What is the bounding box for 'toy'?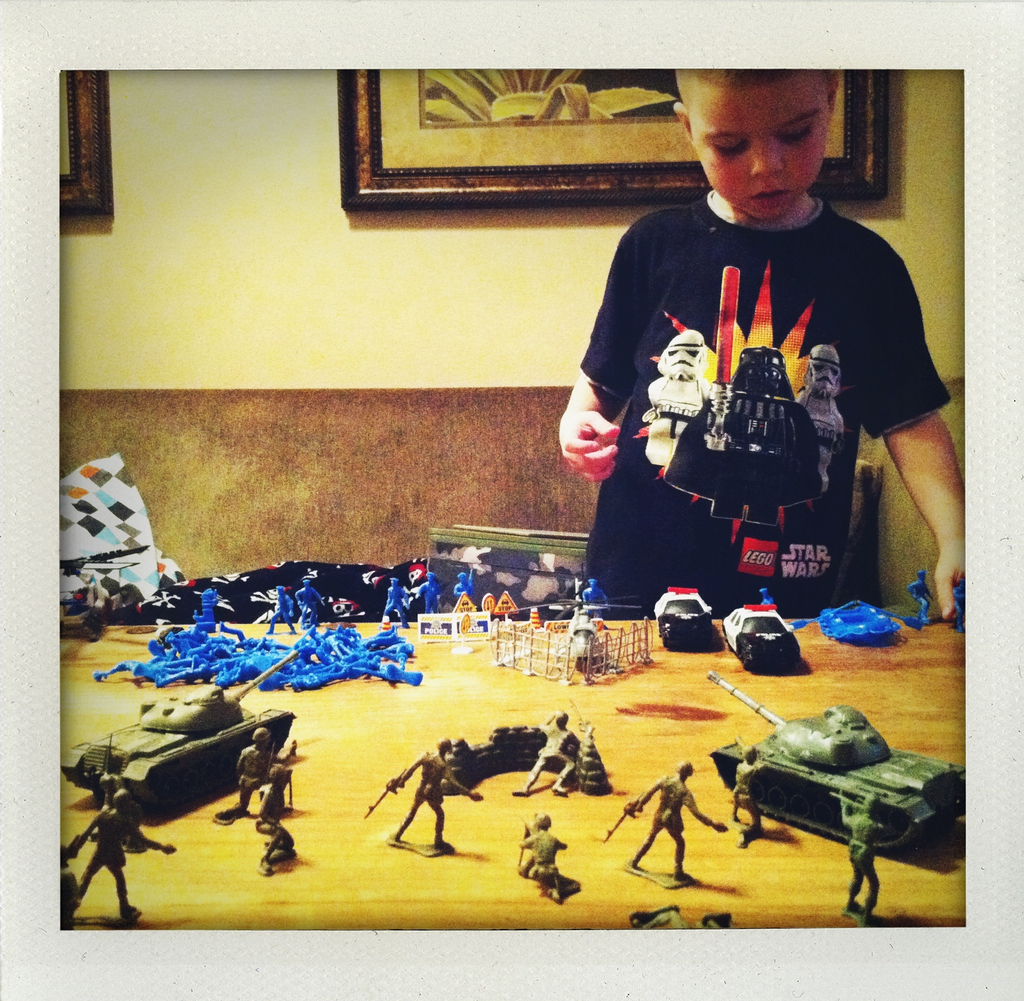
pyautogui.locateOnScreen(650, 591, 714, 644).
